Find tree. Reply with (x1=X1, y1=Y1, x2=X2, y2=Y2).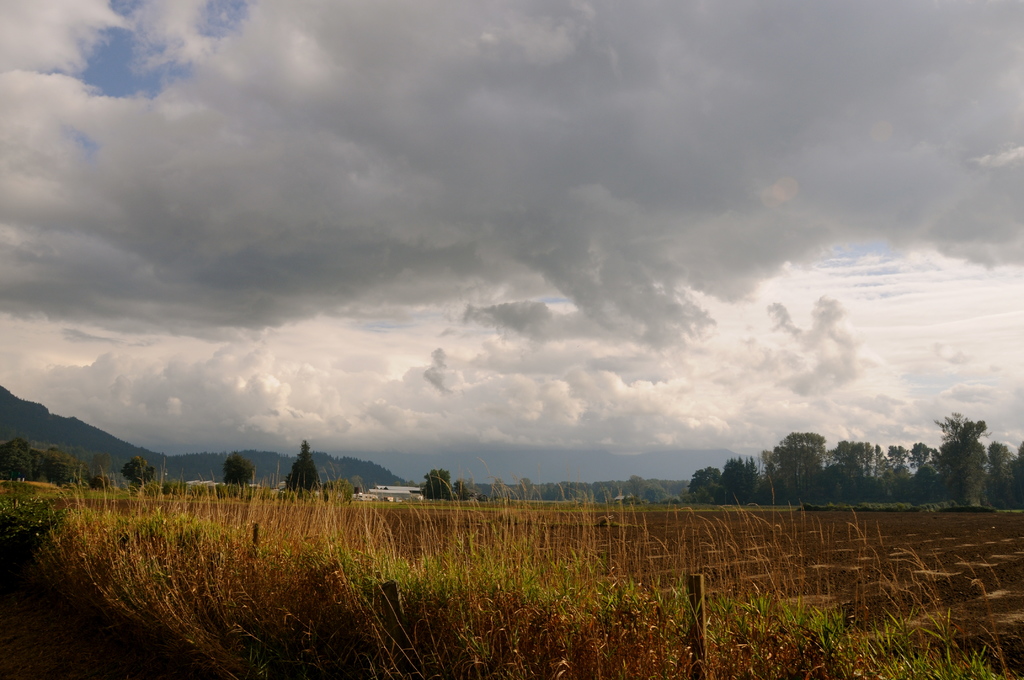
(x1=42, y1=445, x2=84, y2=489).
